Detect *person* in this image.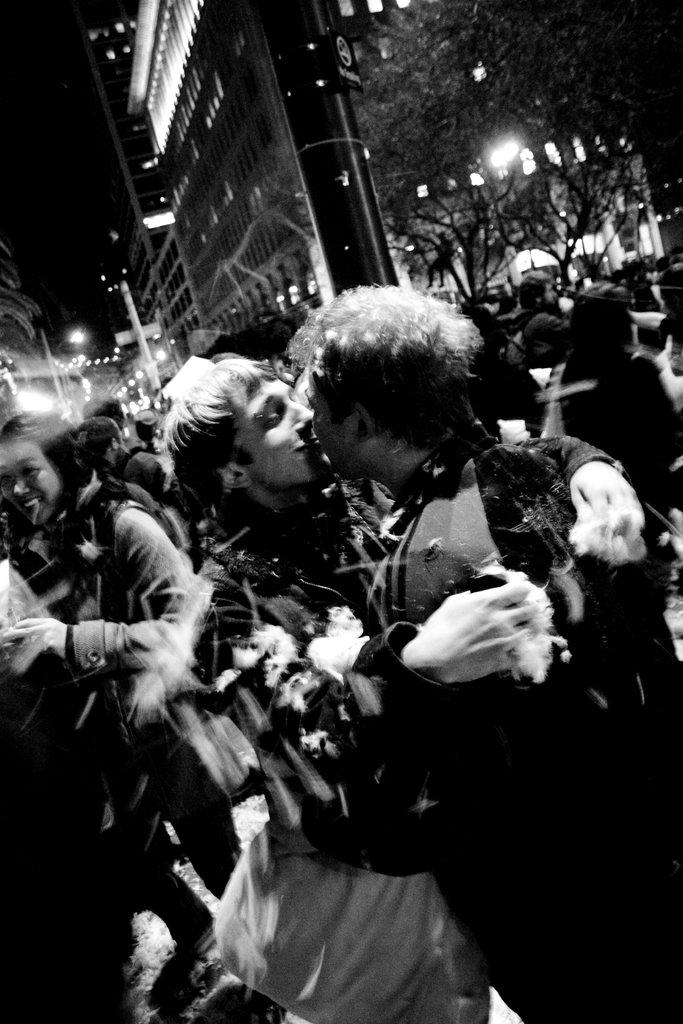
Detection: bbox(199, 278, 682, 1023).
